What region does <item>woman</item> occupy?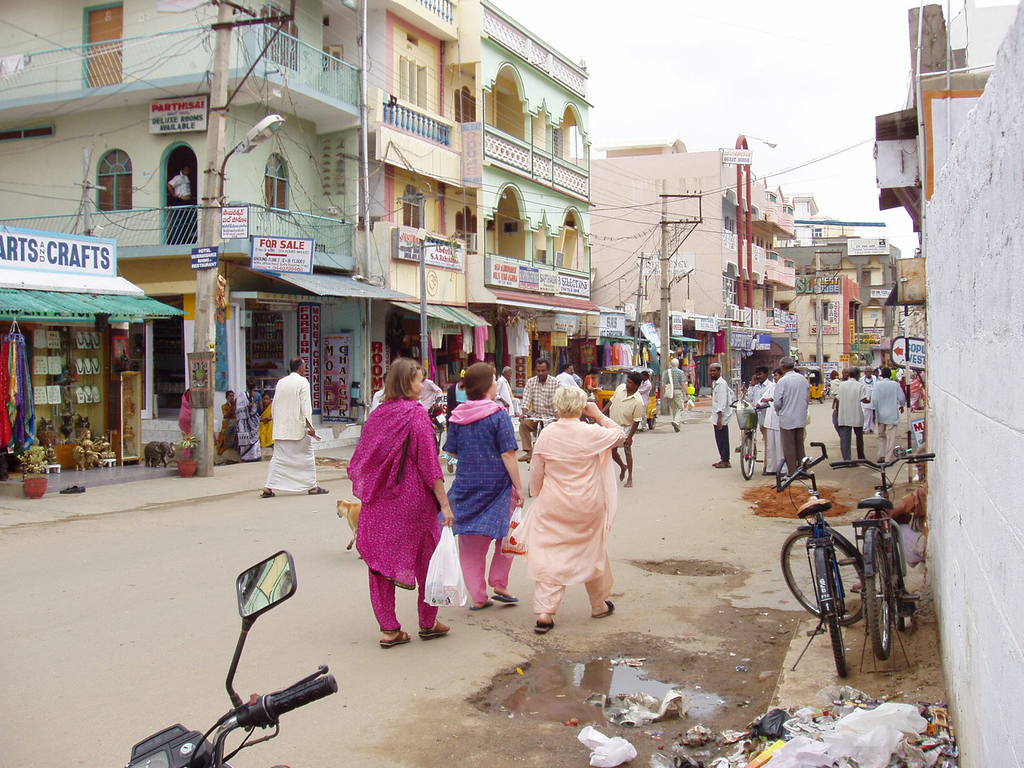
[522,387,622,645].
